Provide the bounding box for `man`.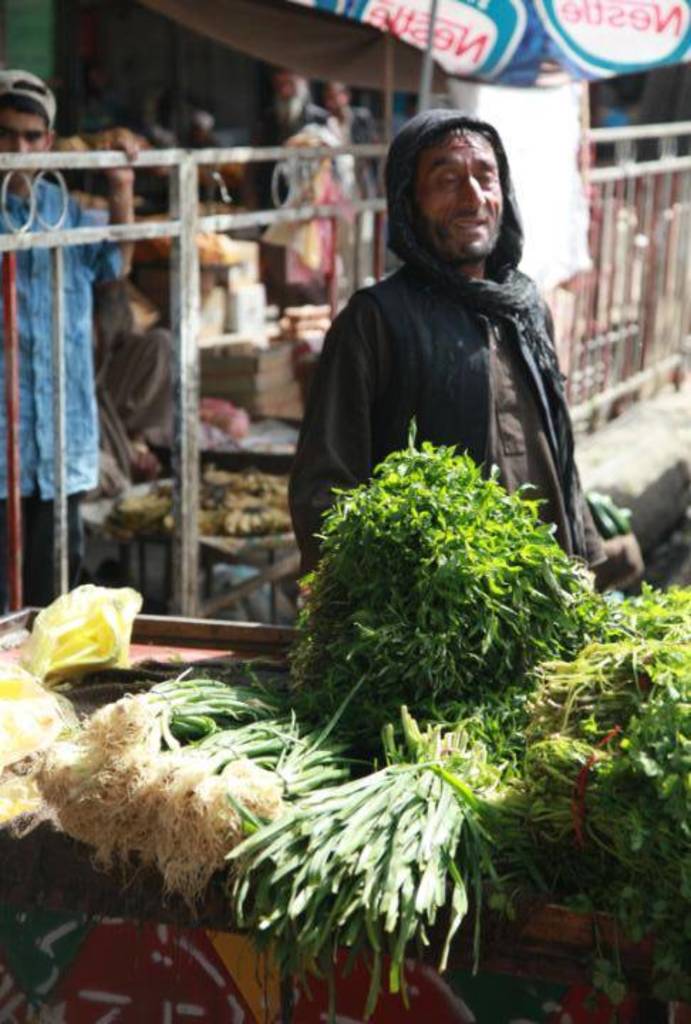
<bbox>0, 67, 148, 616</bbox>.
